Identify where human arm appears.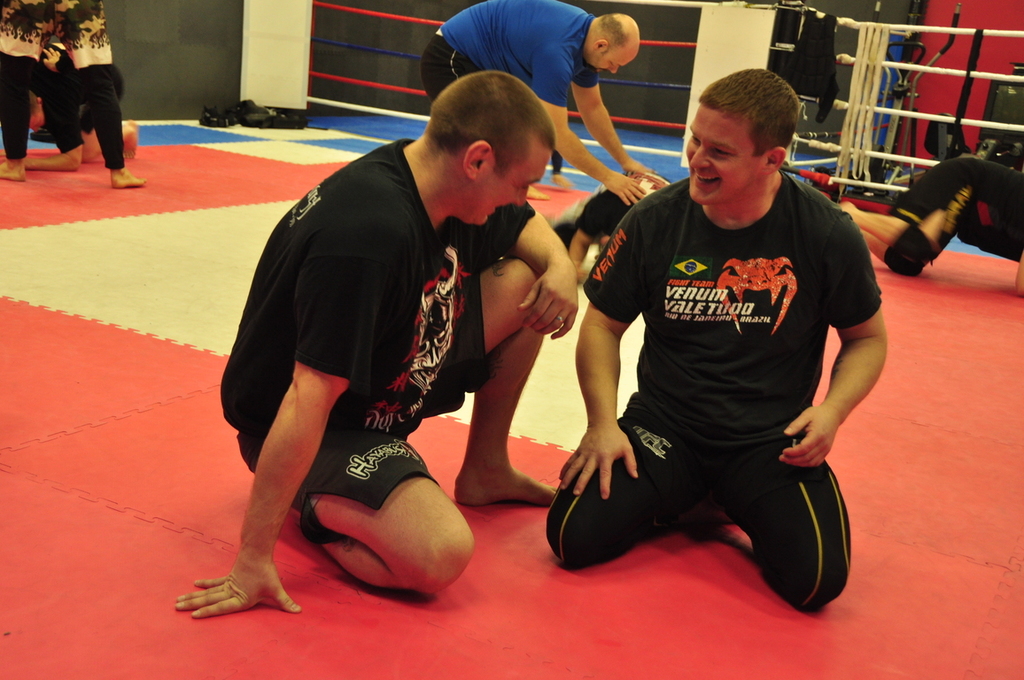
Appears at <bbox>1012, 250, 1023, 296</bbox>.
